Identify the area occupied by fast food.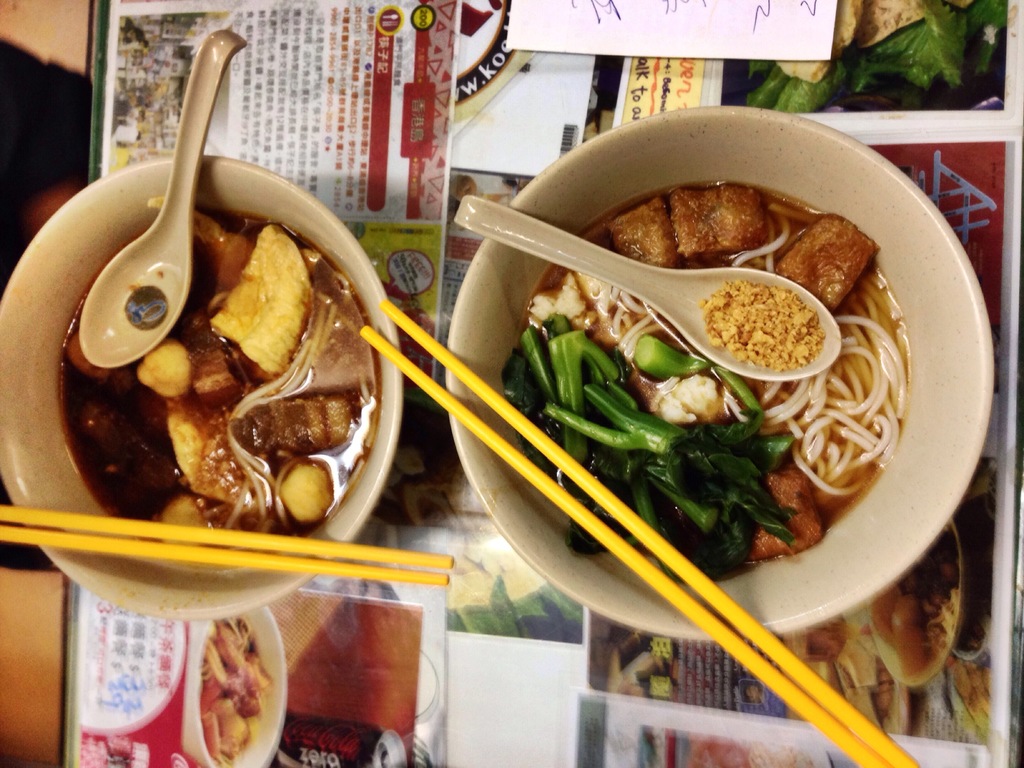
Area: rect(193, 621, 269, 767).
